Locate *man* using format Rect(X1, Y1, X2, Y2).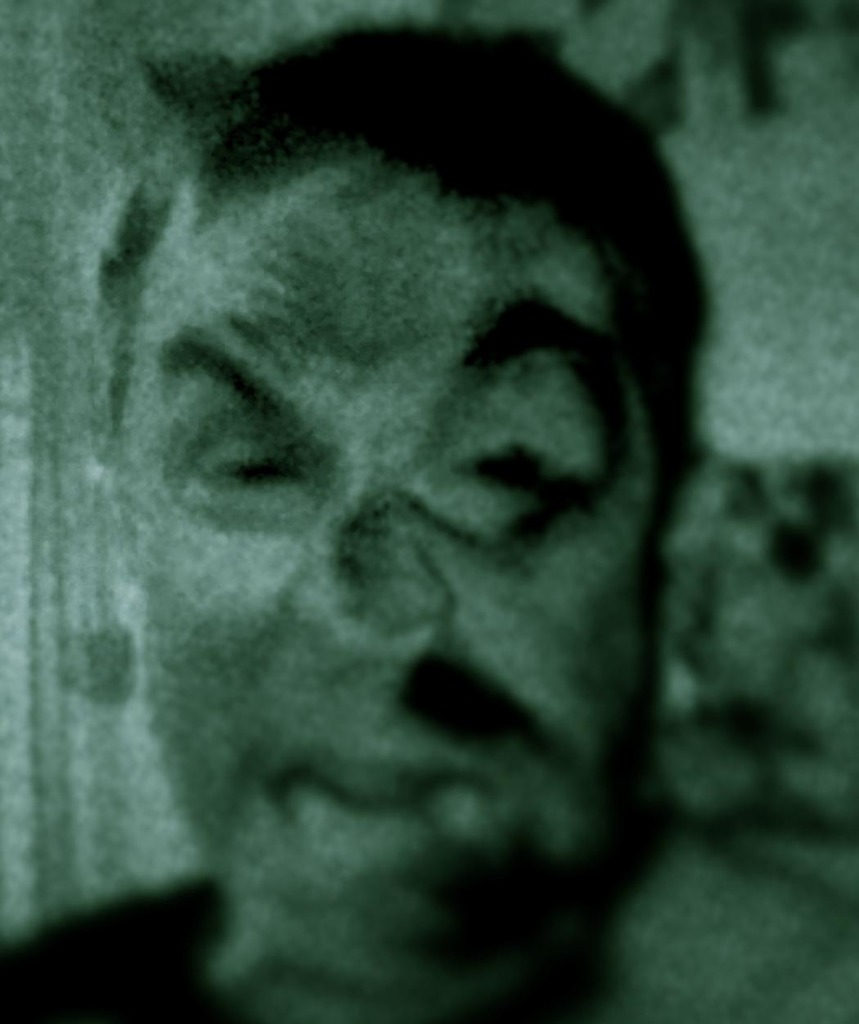
Rect(0, 24, 837, 1015).
